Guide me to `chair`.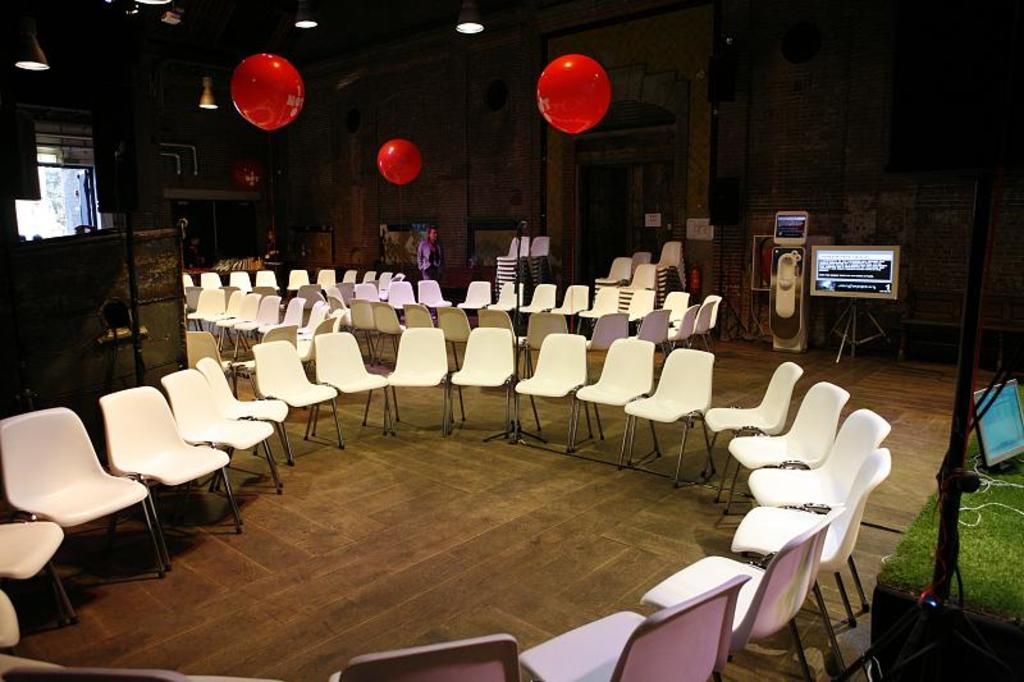
Guidance: [508, 308, 573, 374].
